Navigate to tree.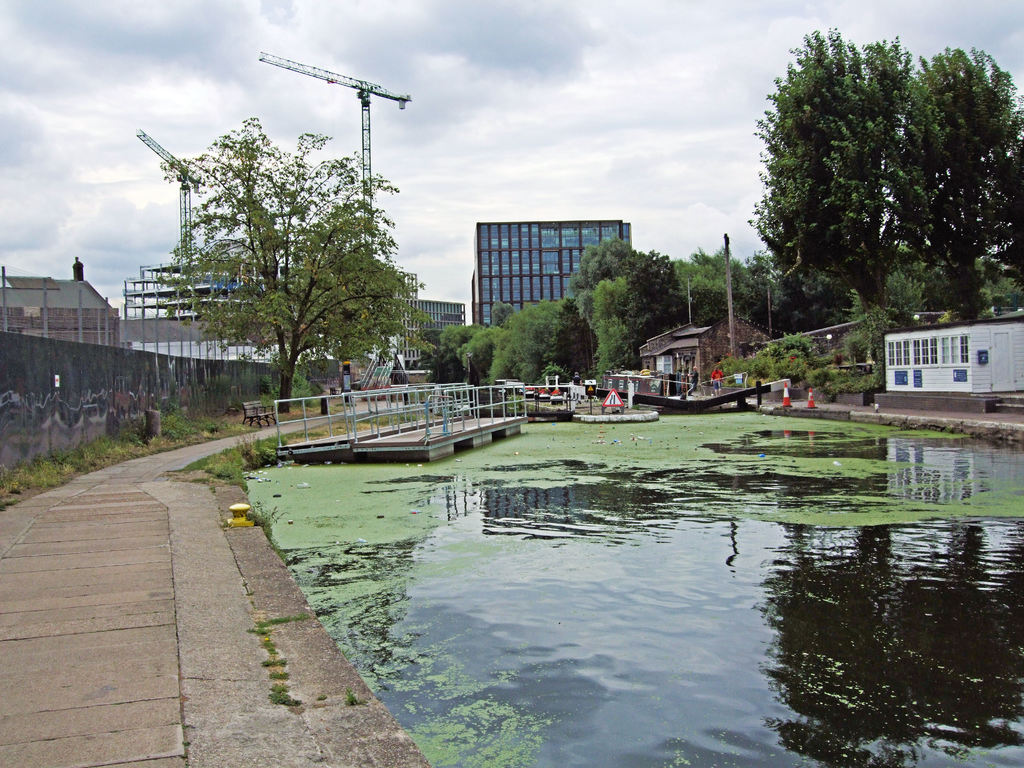
Navigation target: locate(753, 24, 913, 309).
